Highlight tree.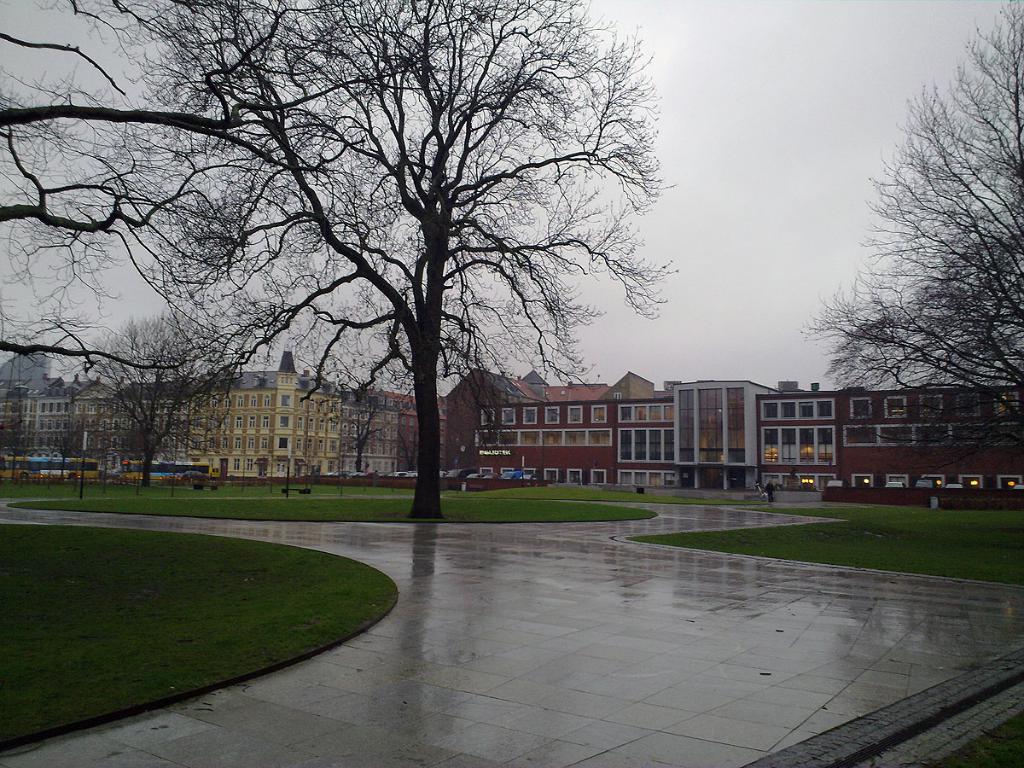
Highlighted region: BBox(0, 0, 677, 523).
